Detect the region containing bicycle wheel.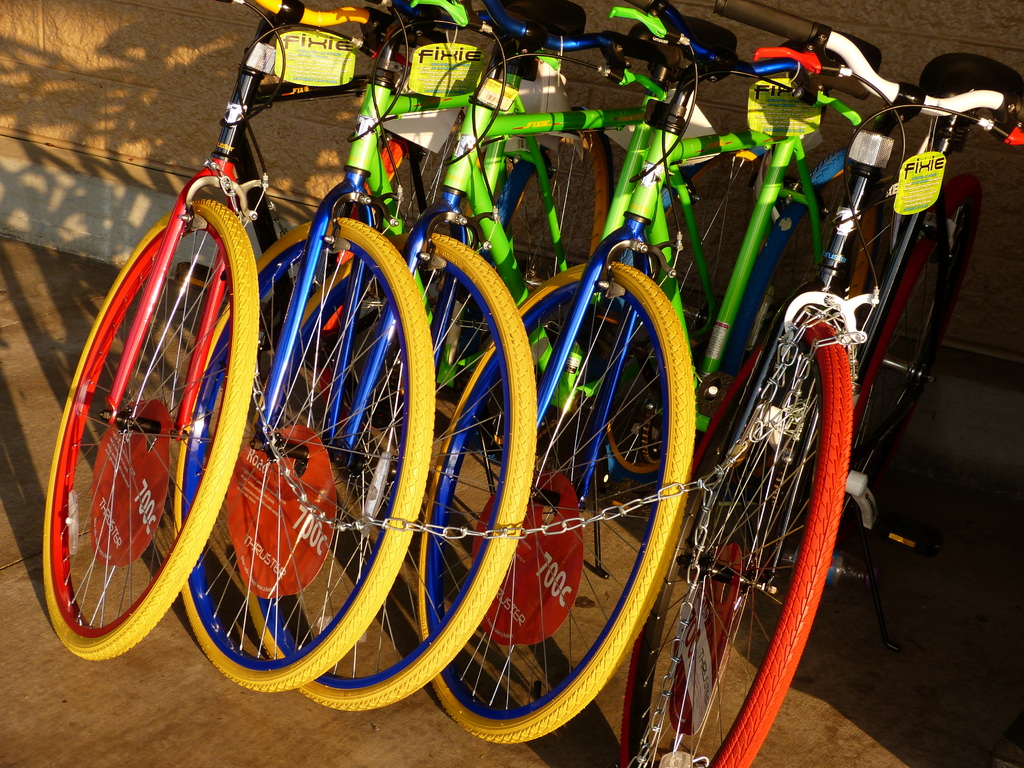
detection(835, 168, 980, 527).
